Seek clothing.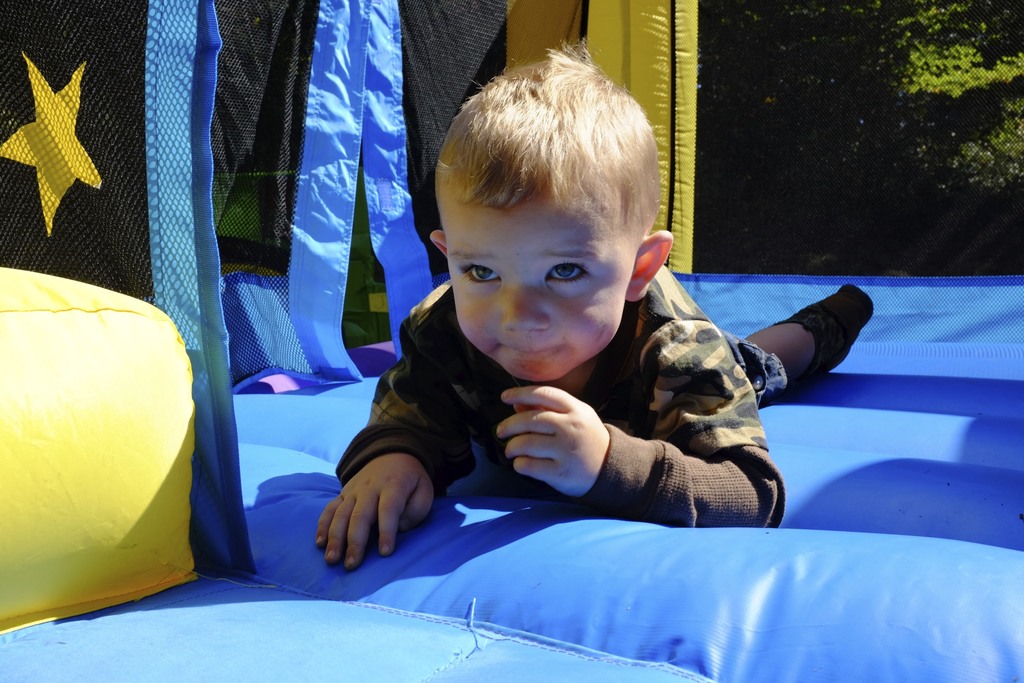
(321,213,812,554).
